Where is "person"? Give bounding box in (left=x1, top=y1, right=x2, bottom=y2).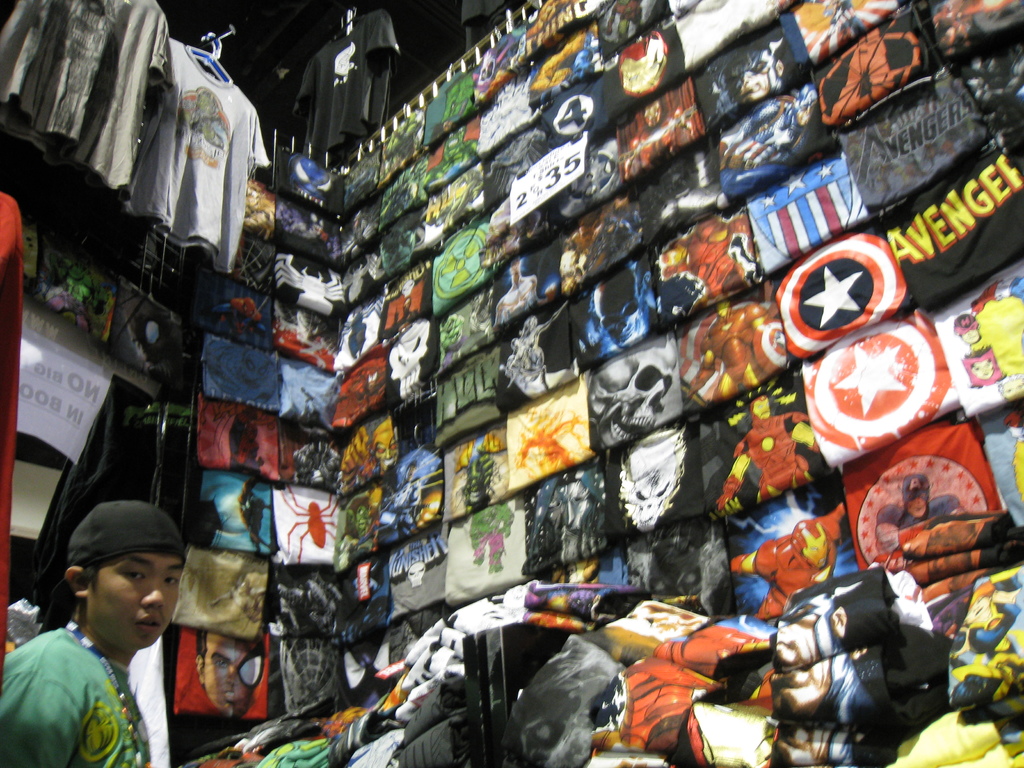
(left=712, top=393, right=828, bottom=511).
